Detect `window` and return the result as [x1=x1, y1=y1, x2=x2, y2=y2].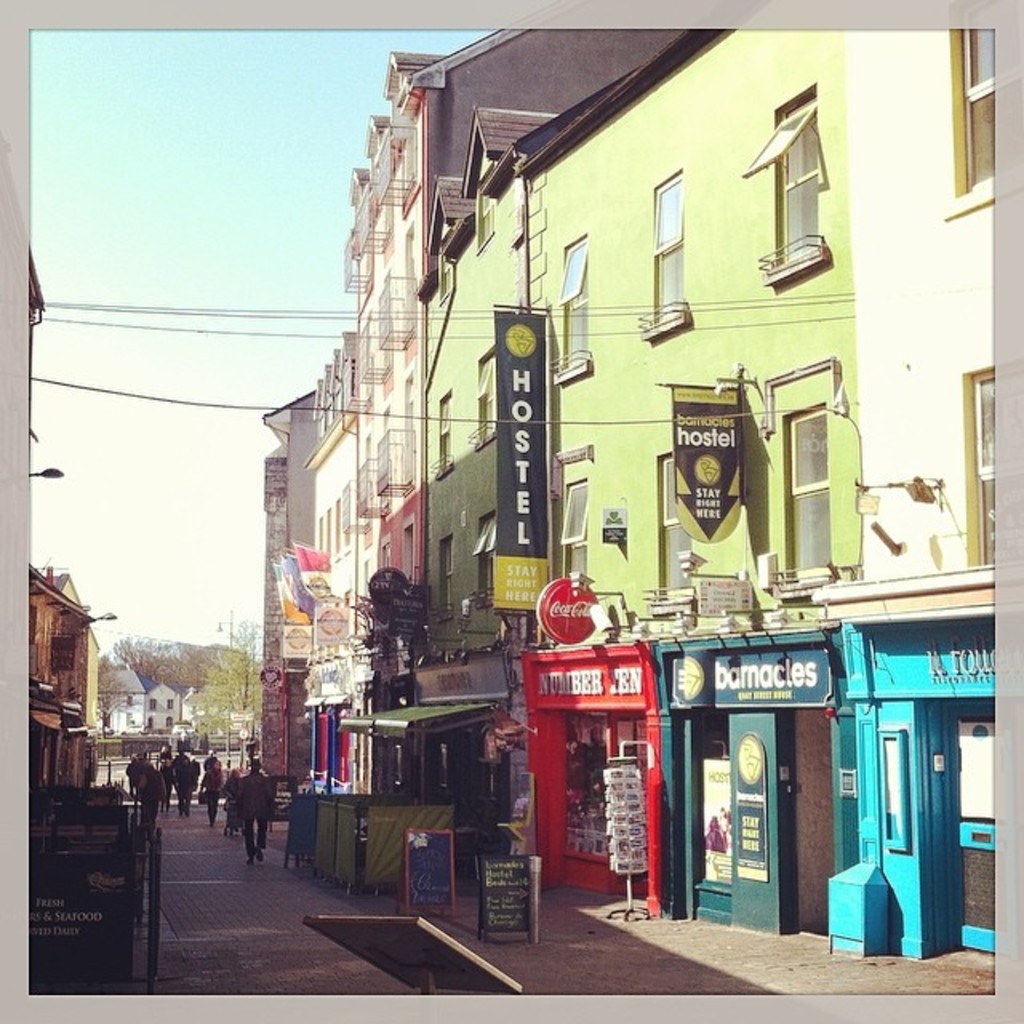
[x1=653, y1=168, x2=690, y2=338].
